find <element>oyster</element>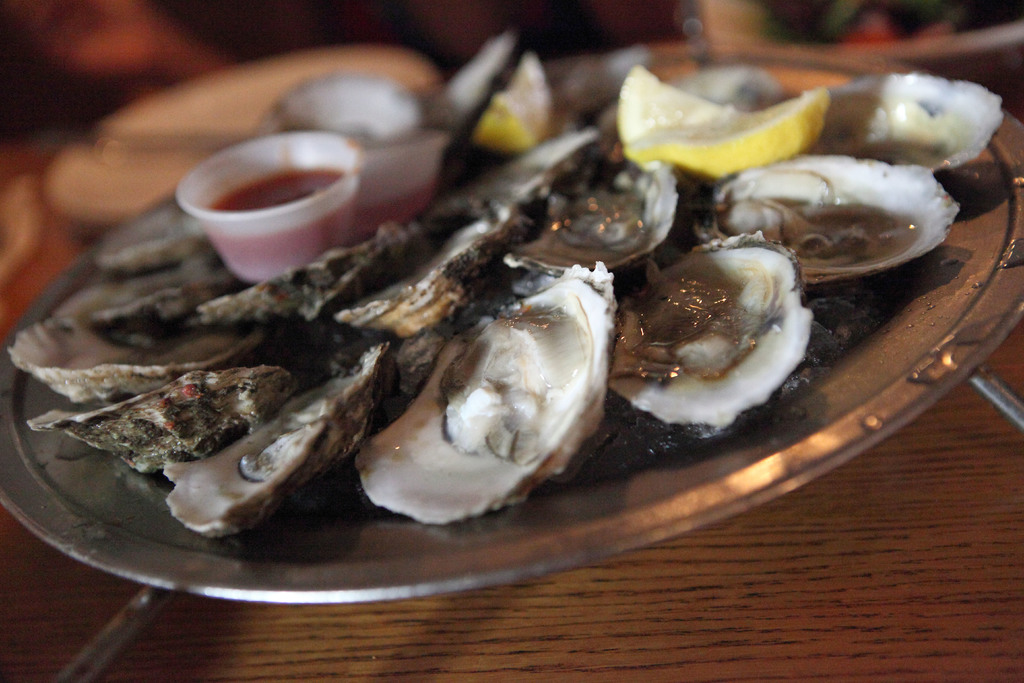
crop(355, 257, 607, 530)
